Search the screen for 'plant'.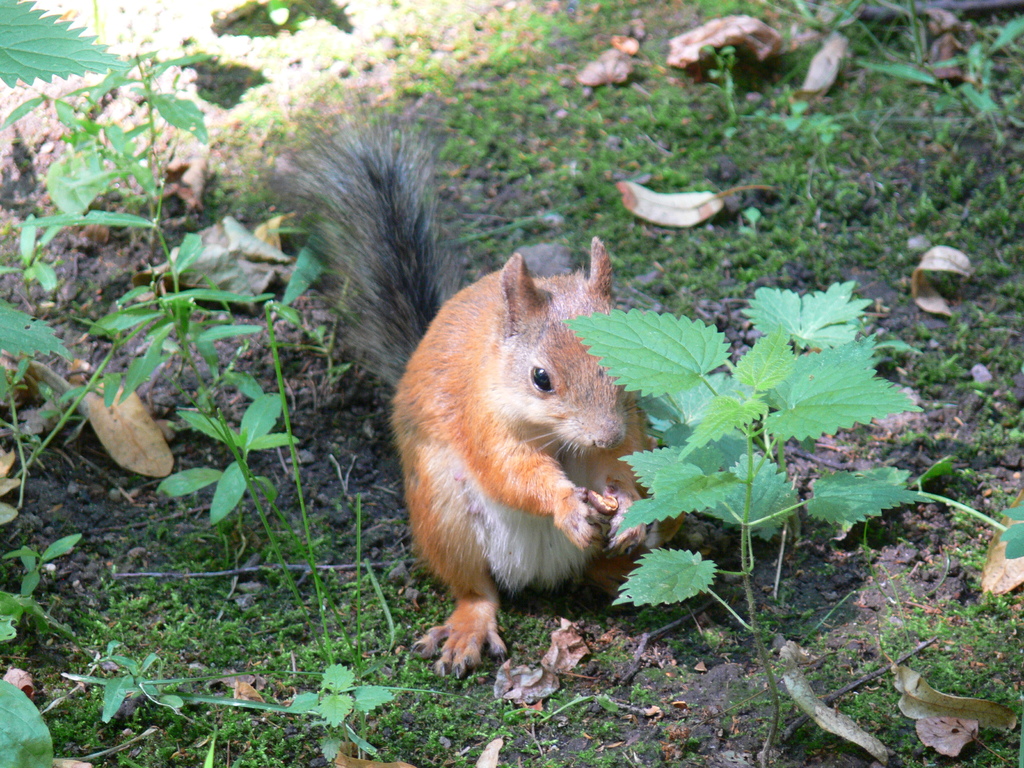
Found at 0, 683, 62, 767.
